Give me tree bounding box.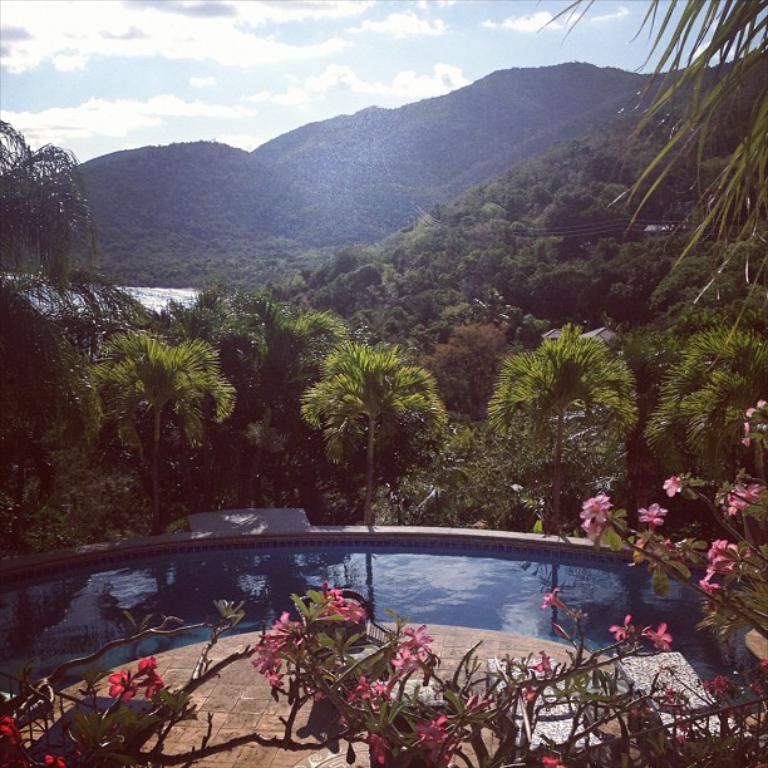
<bbox>648, 324, 764, 466</bbox>.
